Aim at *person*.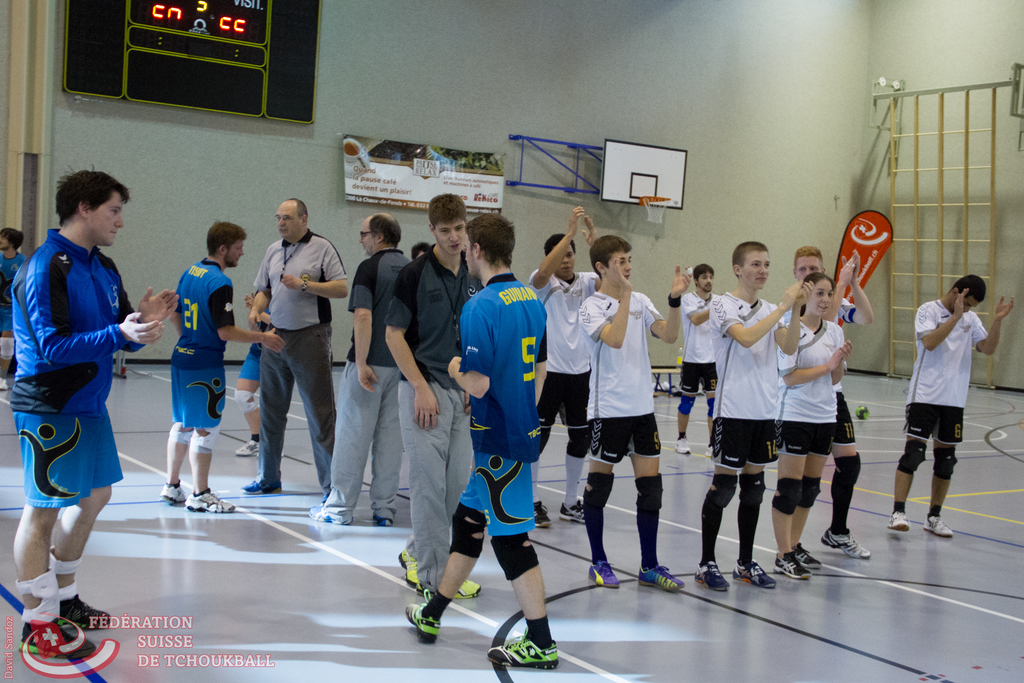
Aimed at pyautogui.locateOnScreen(888, 279, 1014, 537).
